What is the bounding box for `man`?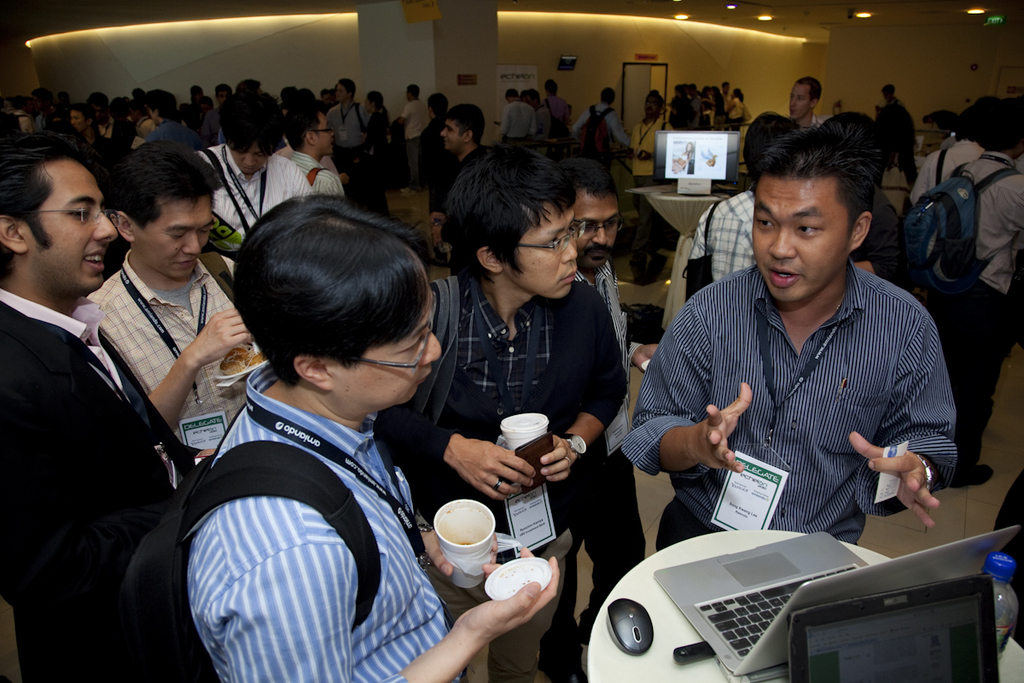
BBox(546, 157, 670, 659).
